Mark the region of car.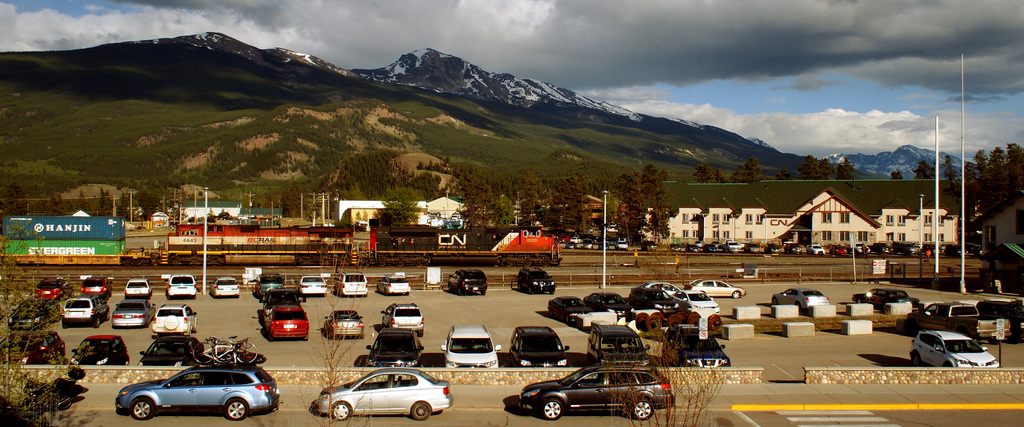
Region: <box>132,333,204,369</box>.
